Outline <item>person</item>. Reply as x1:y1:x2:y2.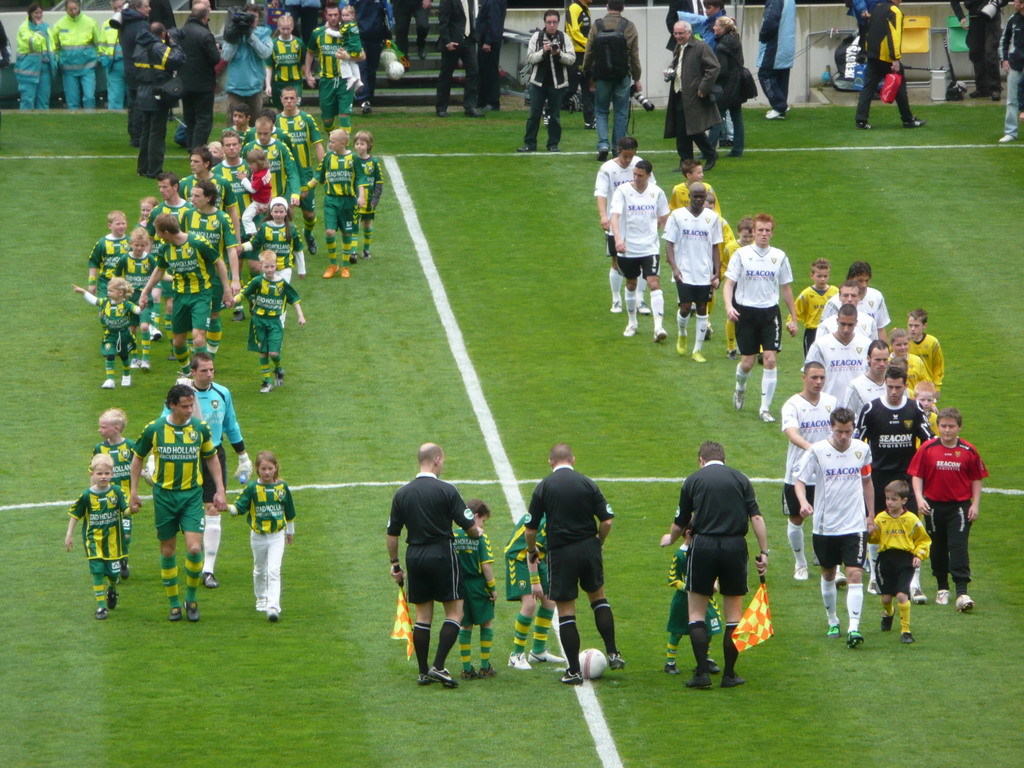
852:0:921:131.
